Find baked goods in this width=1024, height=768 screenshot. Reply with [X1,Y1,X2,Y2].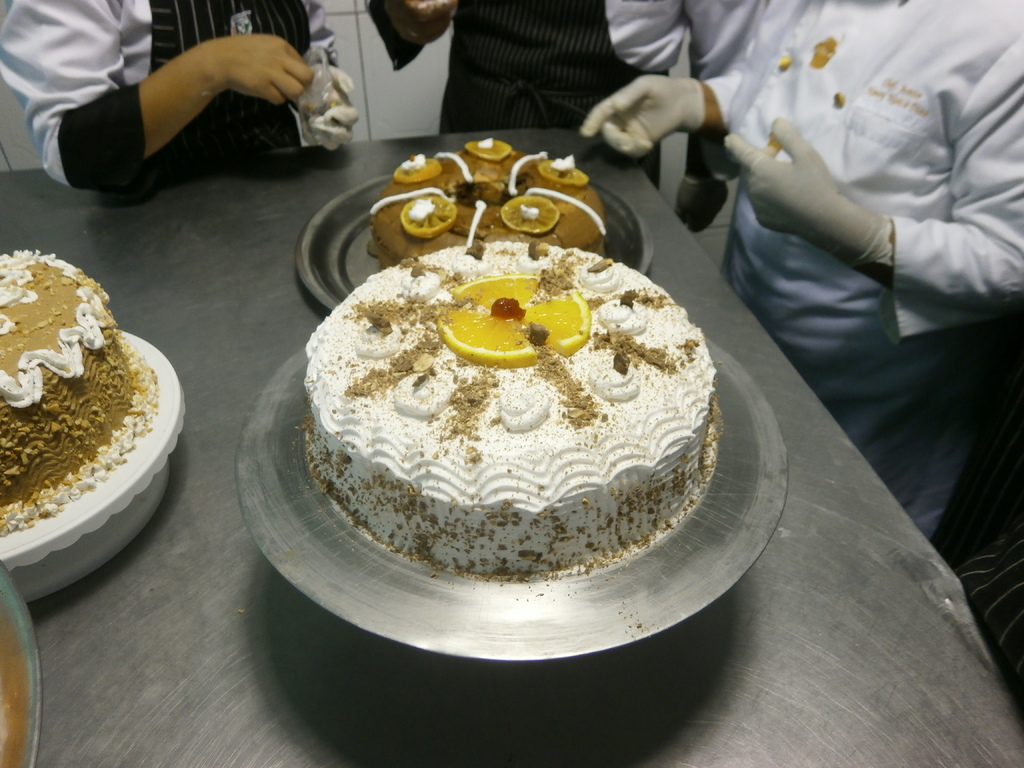
[303,232,724,583].
